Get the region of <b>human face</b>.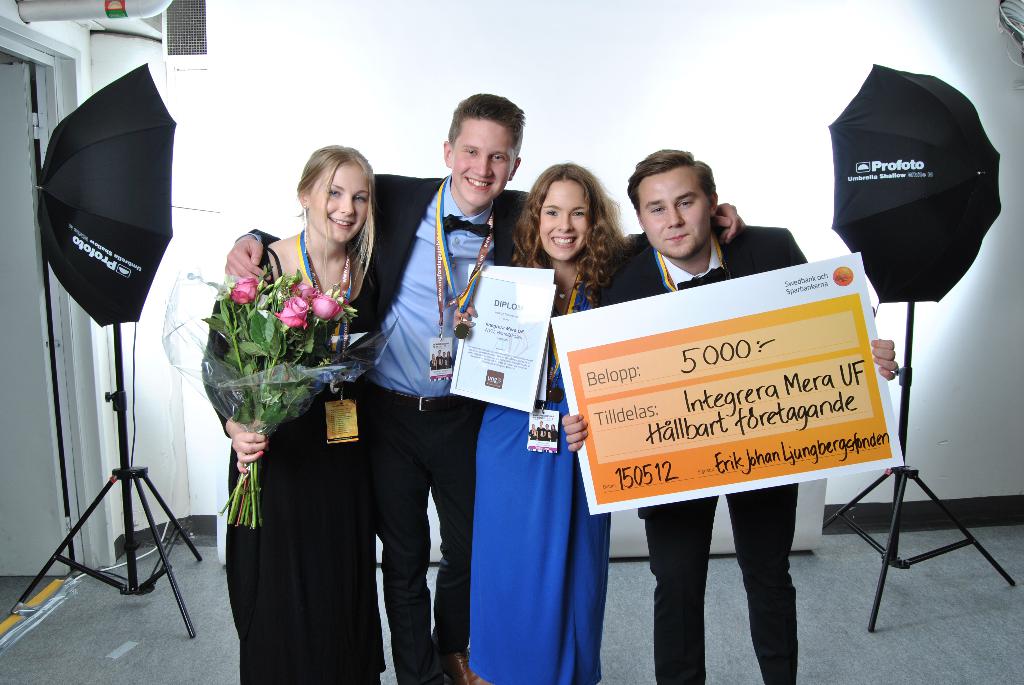
region(451, 116, 517, 209).
